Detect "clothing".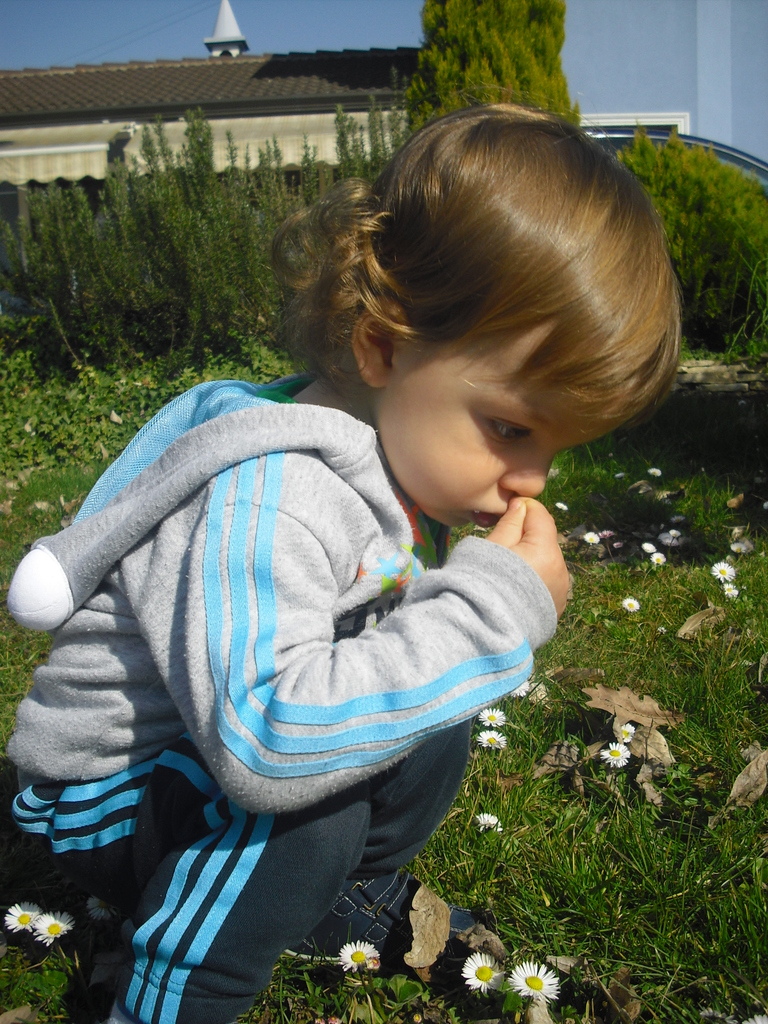
Detected at 43:347:561:936.
